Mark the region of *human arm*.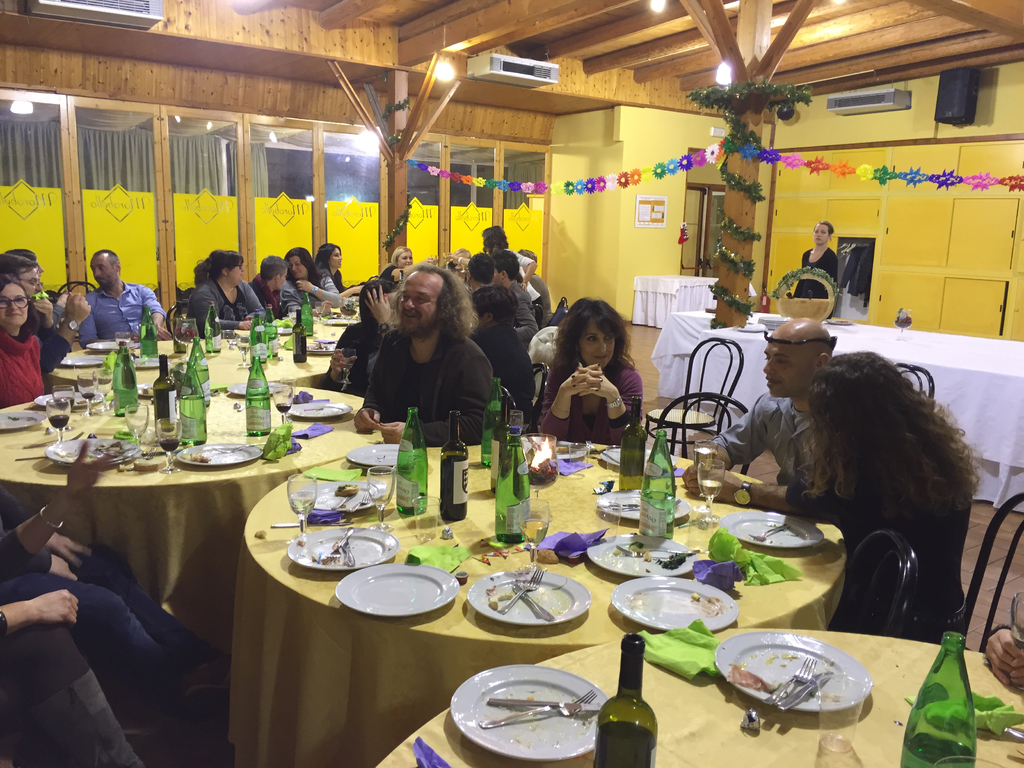
Region: x1=188, y1=282, x2=257, y2=332.
